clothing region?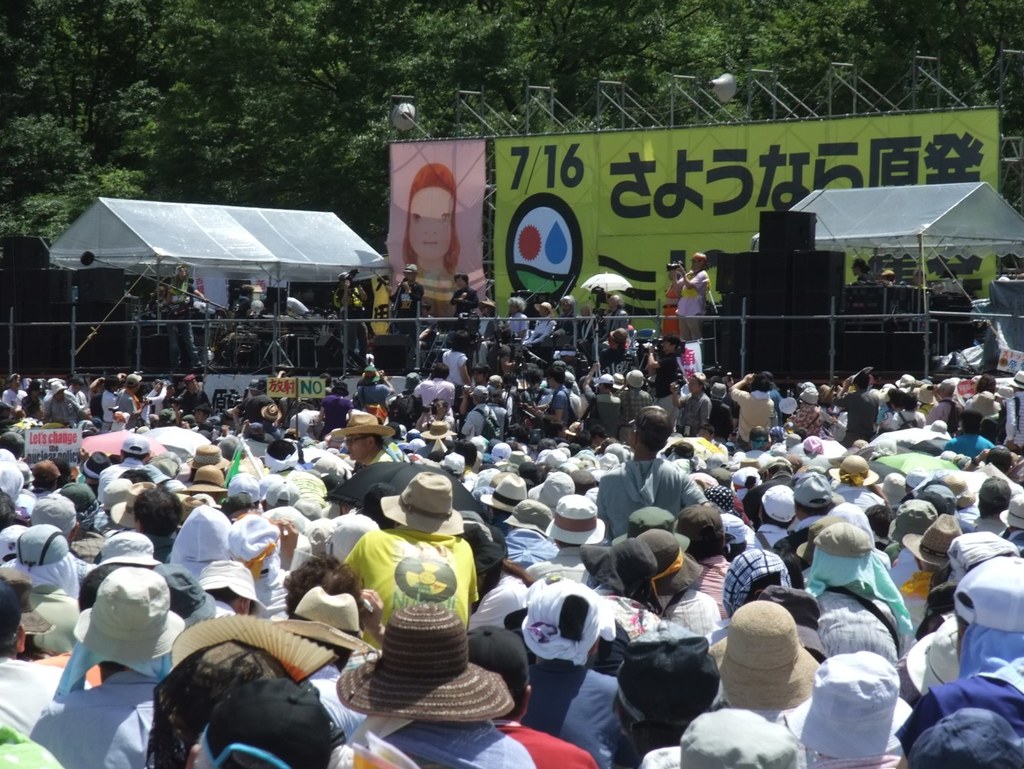
bbox=(456, 398, 497, 442)
